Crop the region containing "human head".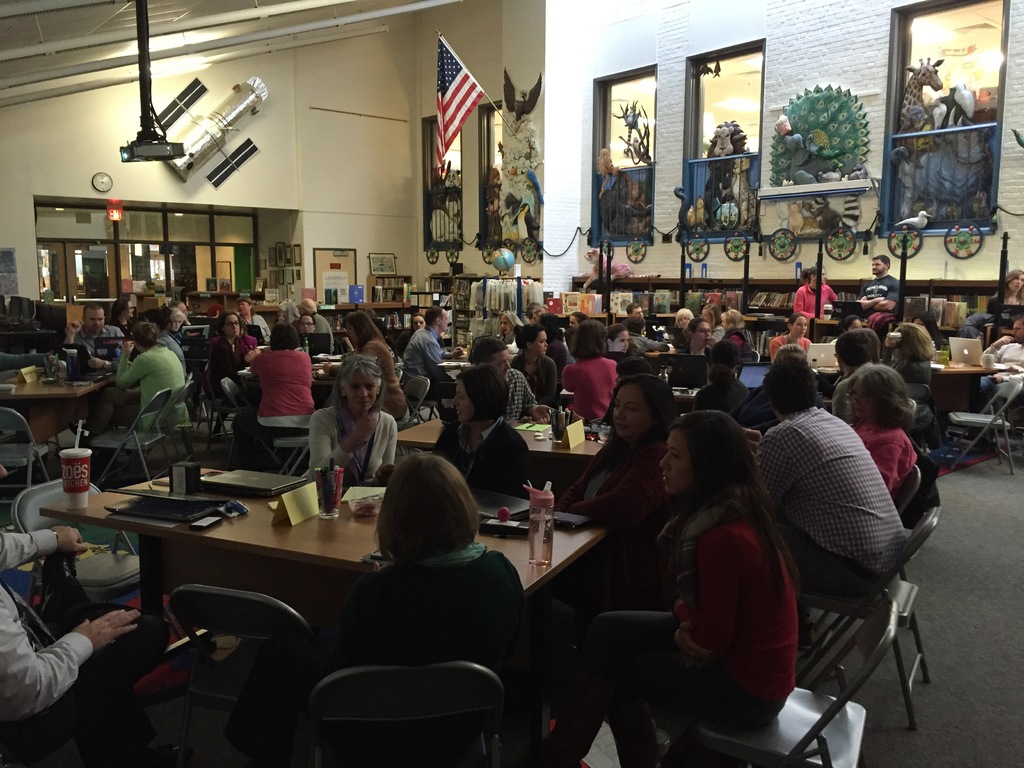
Crop region: [left=0, top=465, right=7, bottom=483].
